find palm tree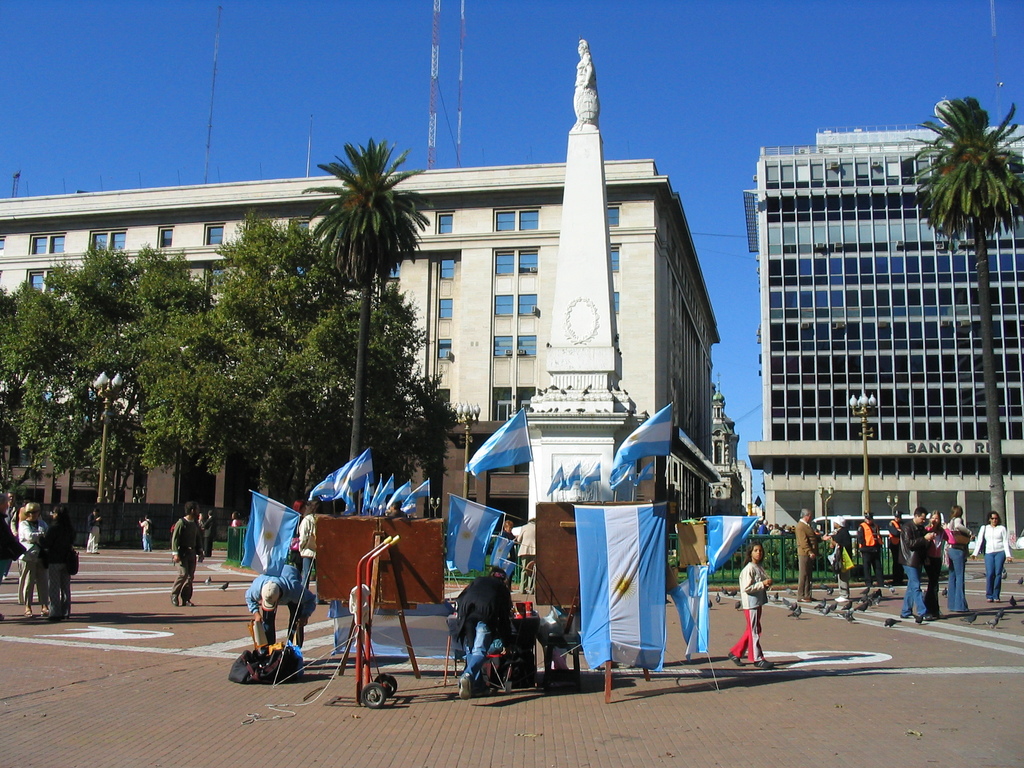
box=[929, 100, 1023, 552]
